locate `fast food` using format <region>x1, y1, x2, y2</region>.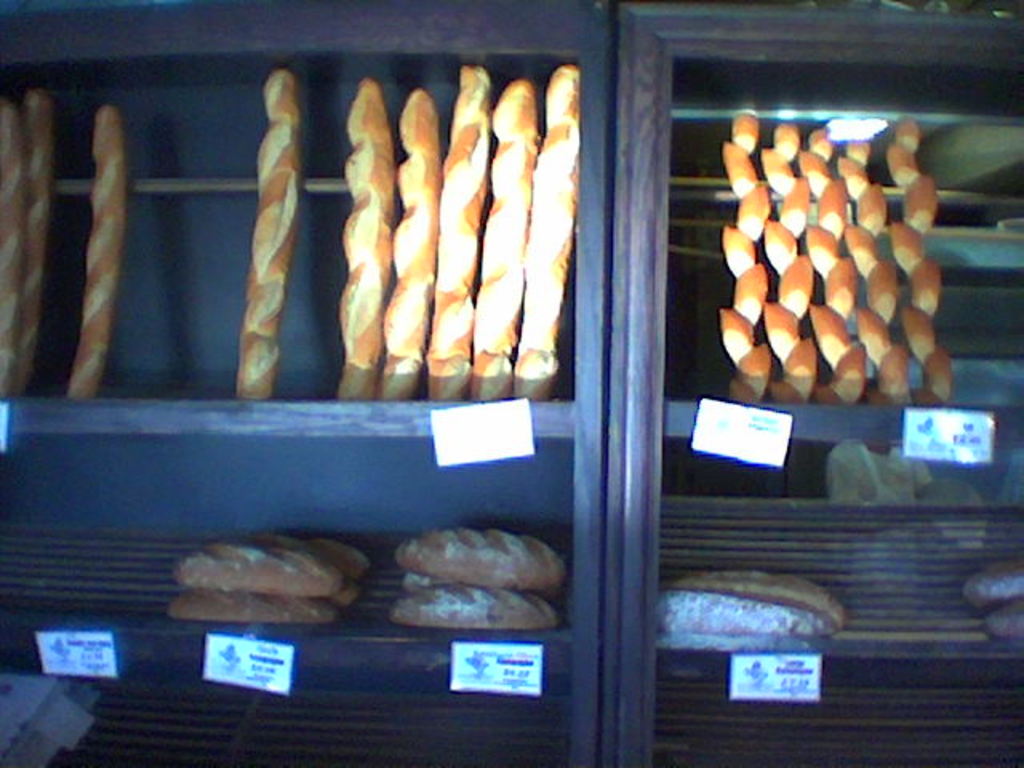
<region>14, 85, 51, 394</region>.
